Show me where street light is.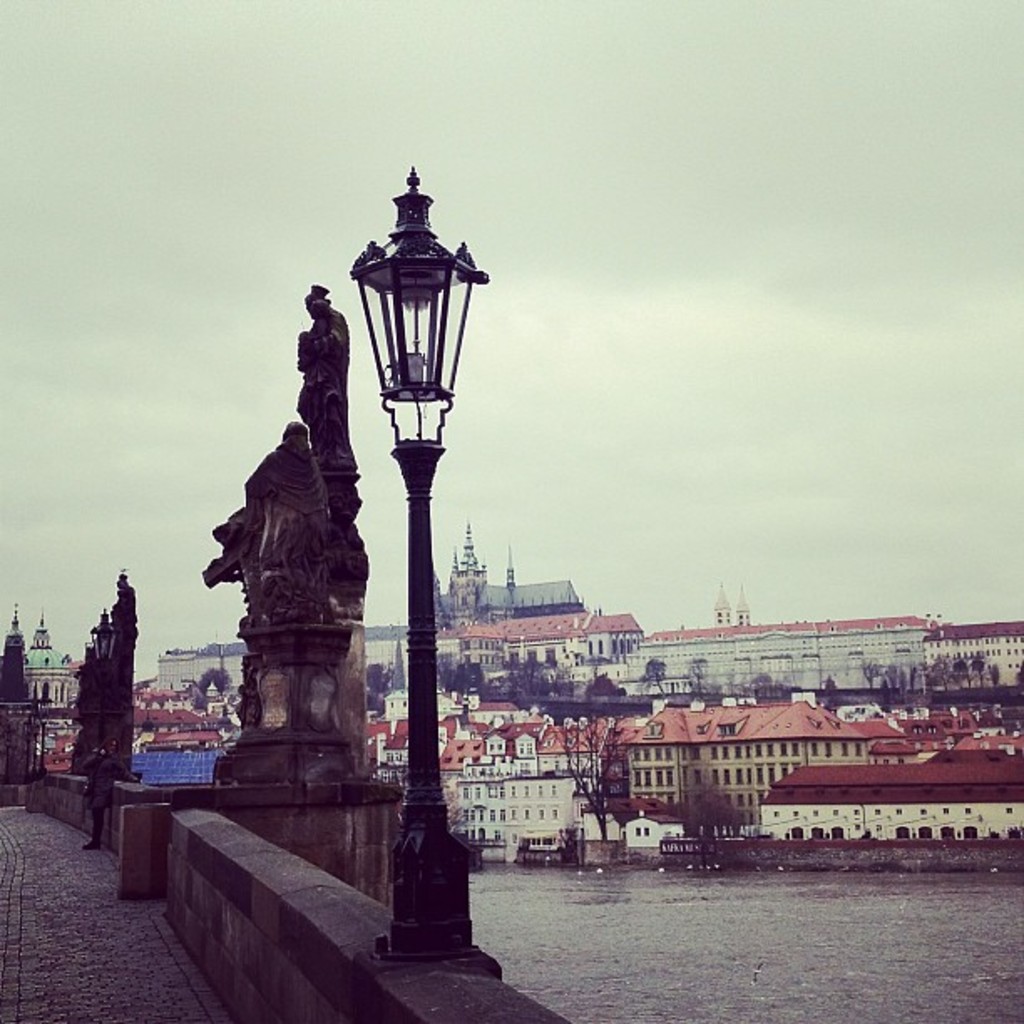
street light is at bbox=(320, 144, 499, 812).
